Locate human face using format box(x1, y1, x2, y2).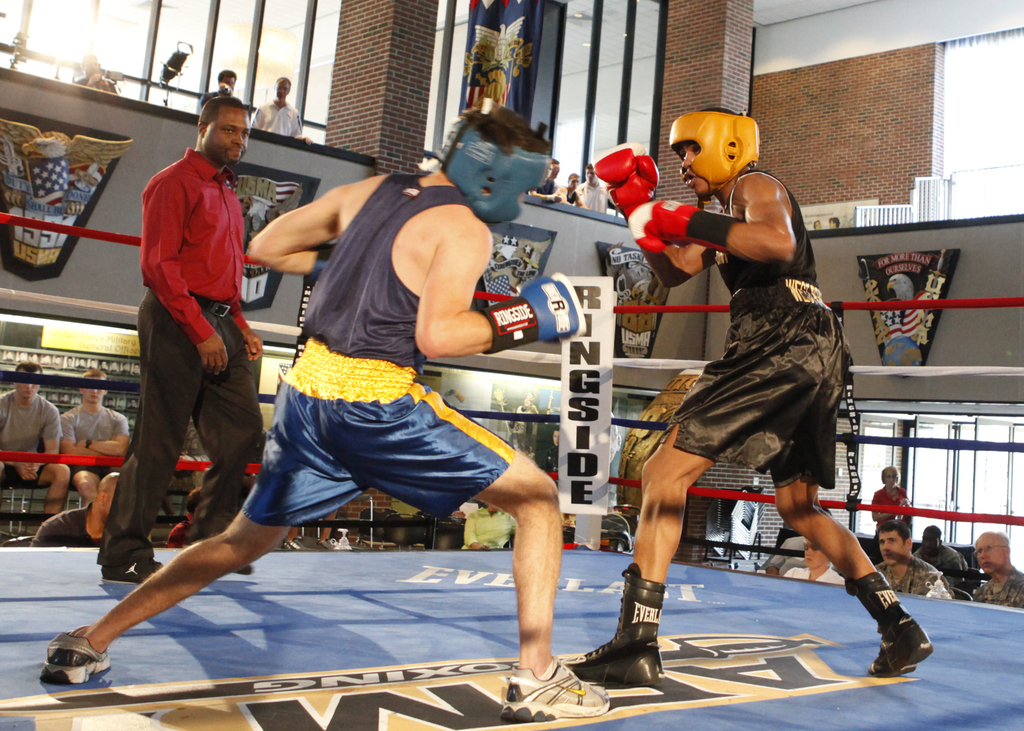
box(586, 166, 596, 185).
